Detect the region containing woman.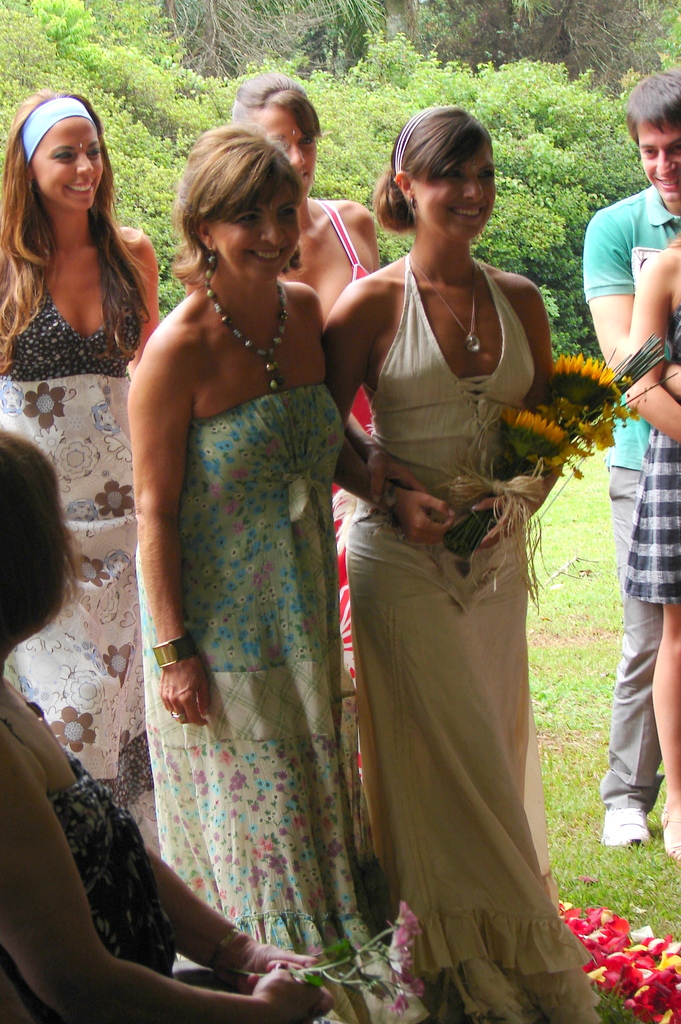
{"x1": 322, "y1": 99, "x2": 606, "y2": 1023}.
